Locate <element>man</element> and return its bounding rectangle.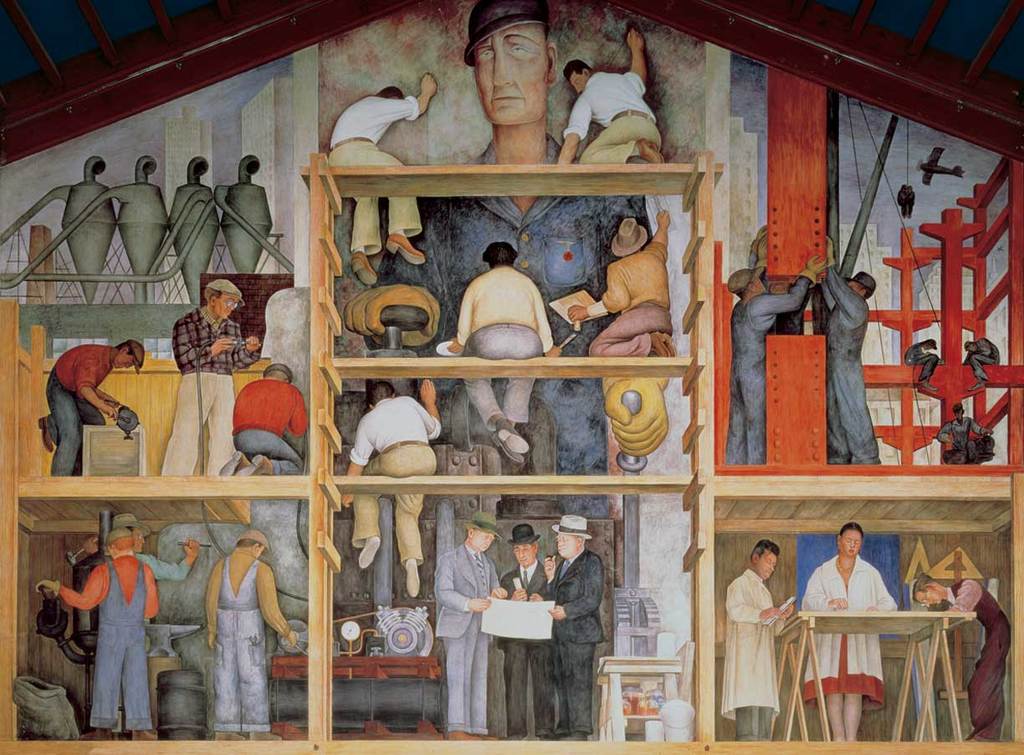
BBox(441, 242, 563, 462).
